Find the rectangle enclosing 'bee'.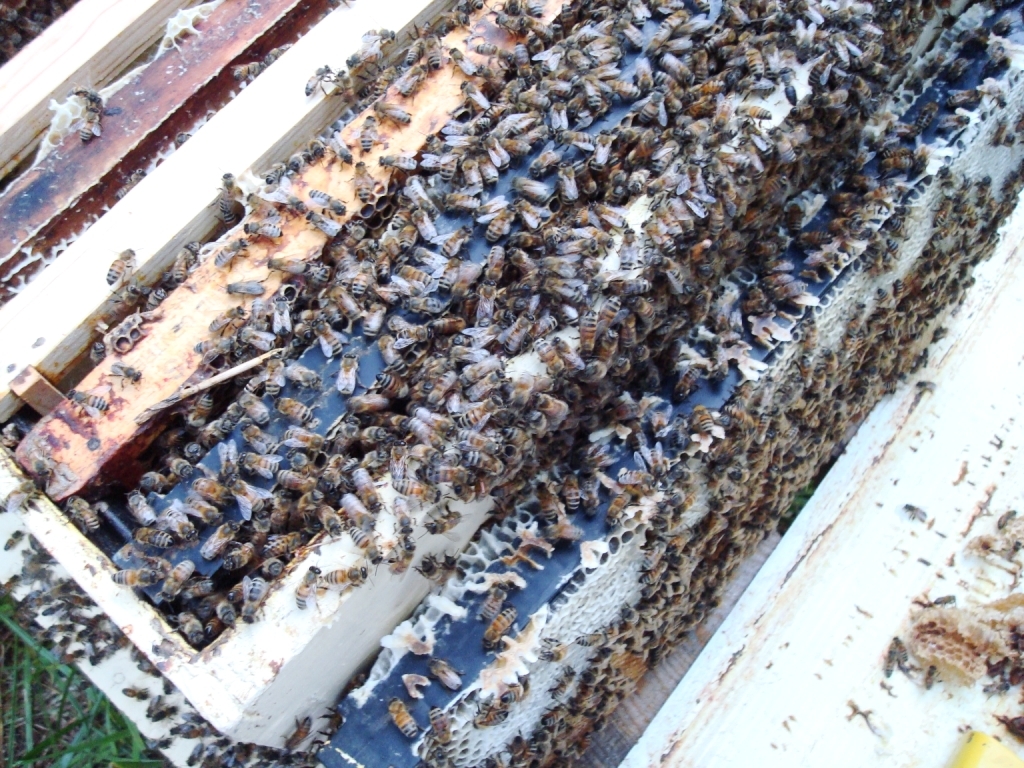
bbox=(396, 68, 430, 100).
